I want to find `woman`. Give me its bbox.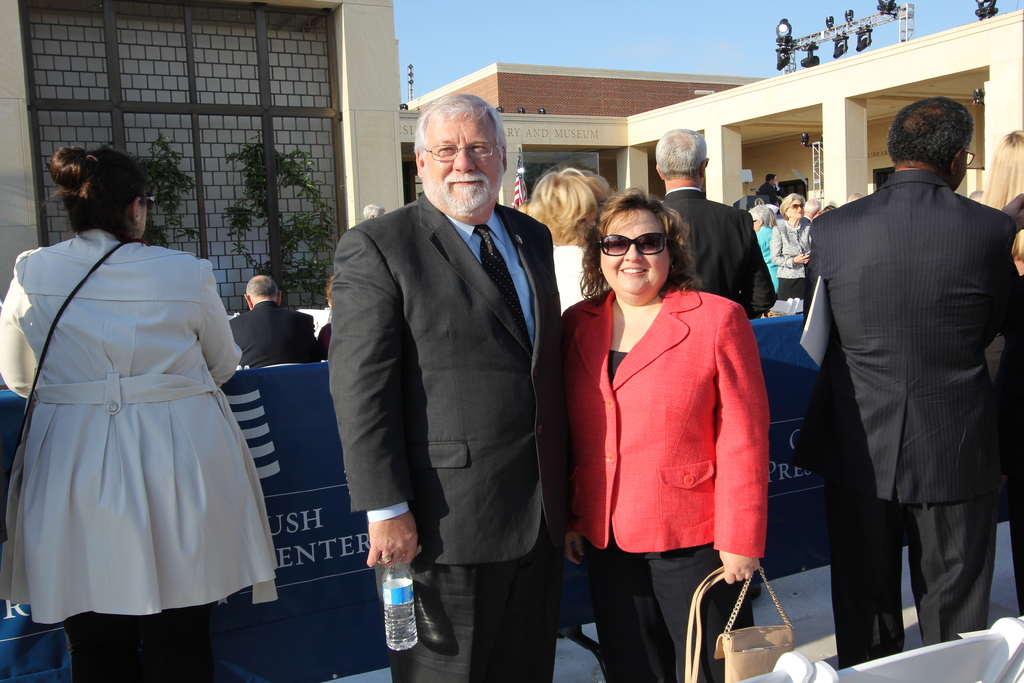
746/202/776/295.
